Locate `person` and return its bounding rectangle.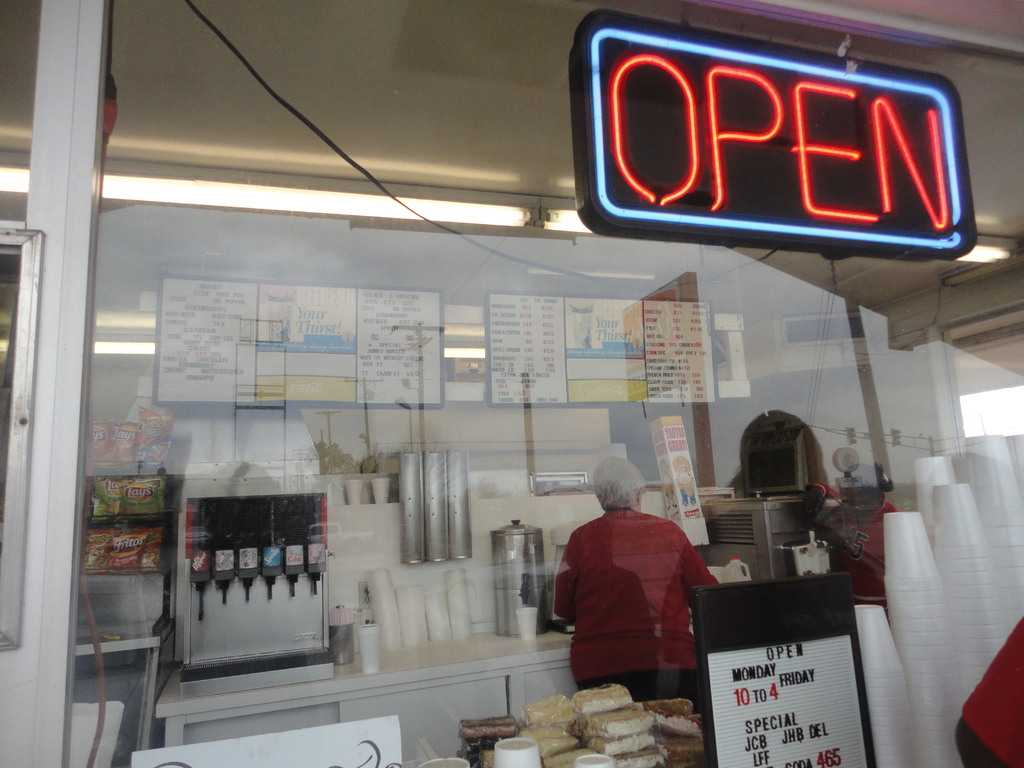
select_region(554, 452, 729, 703).
